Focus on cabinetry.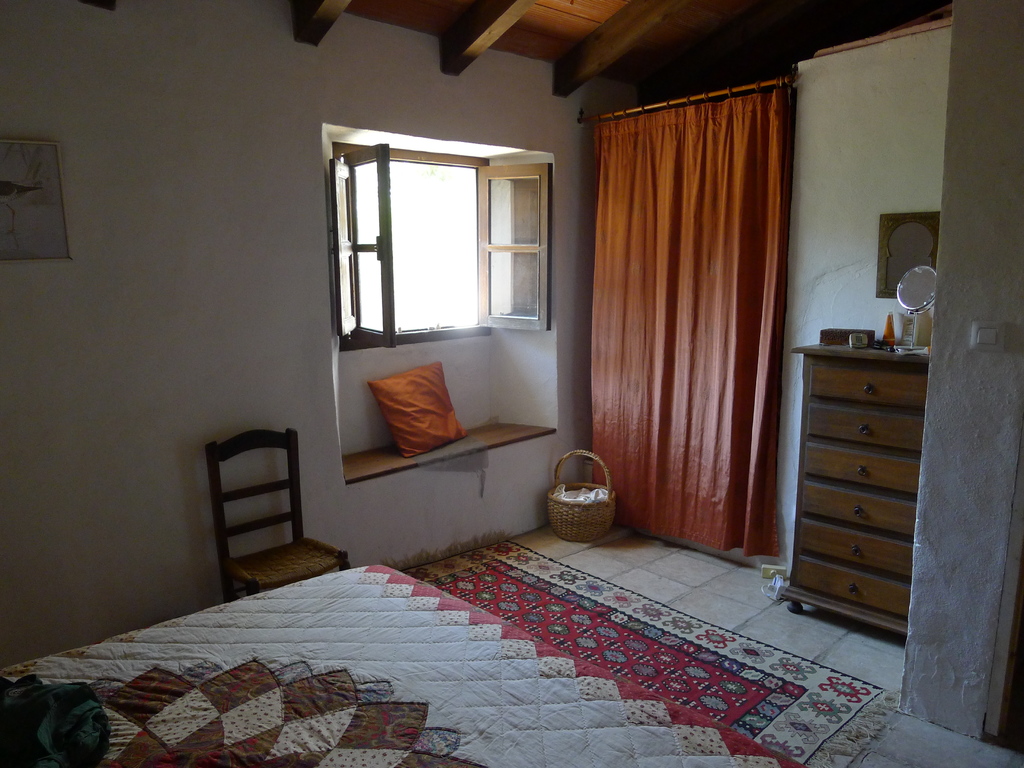
Focused at (789, 340, 931, 638).
